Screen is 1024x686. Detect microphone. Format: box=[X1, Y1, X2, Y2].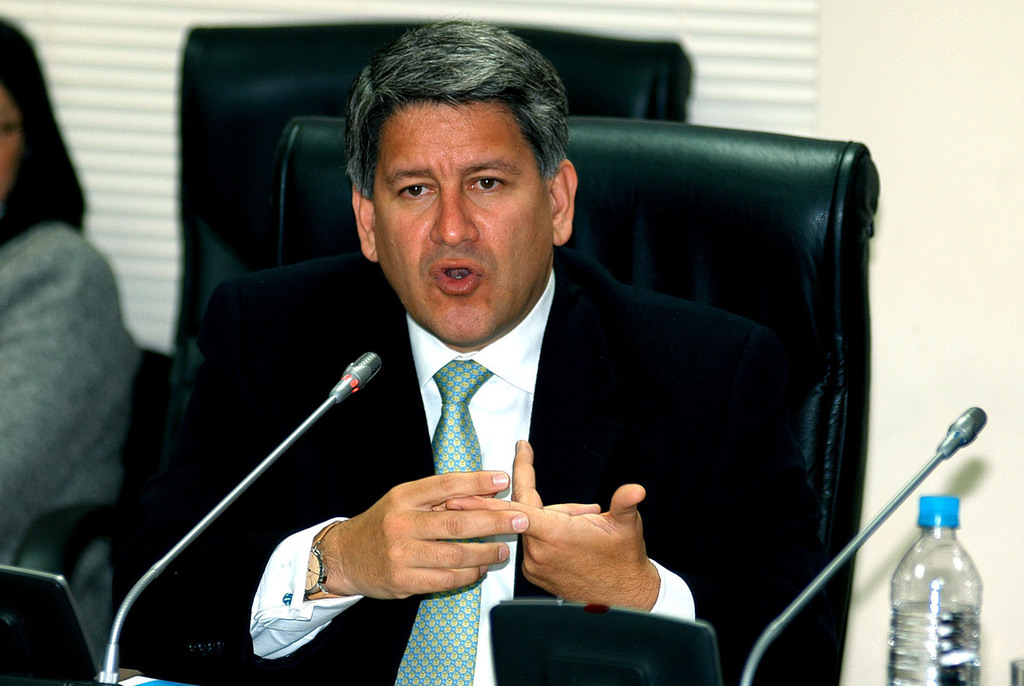
box=[932, 407, 986, 461].
